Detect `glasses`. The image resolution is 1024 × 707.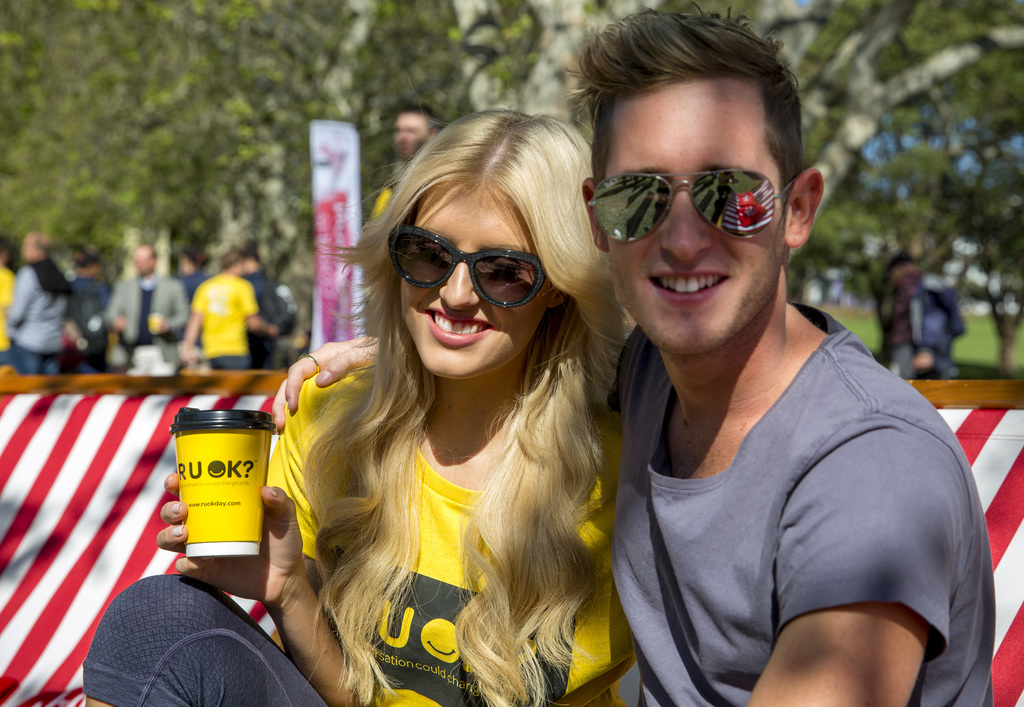
380, 223, 553, 295.
